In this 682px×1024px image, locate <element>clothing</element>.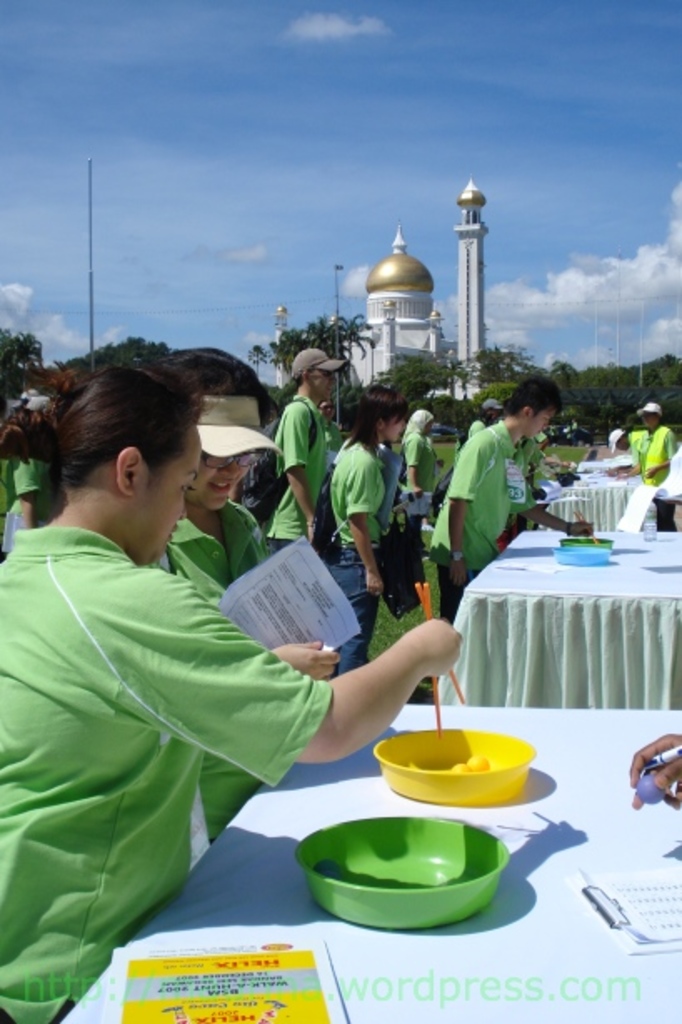
Bounding box: (645,422,680,487).
